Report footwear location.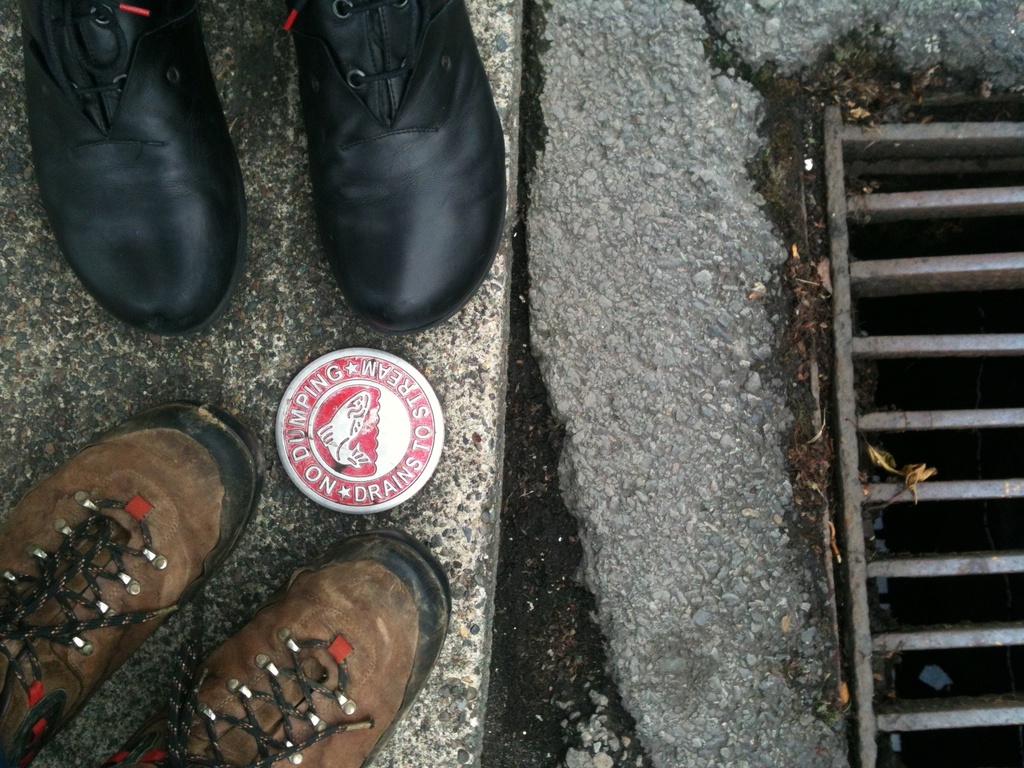
Report: box(0, 401, 263, 767).
